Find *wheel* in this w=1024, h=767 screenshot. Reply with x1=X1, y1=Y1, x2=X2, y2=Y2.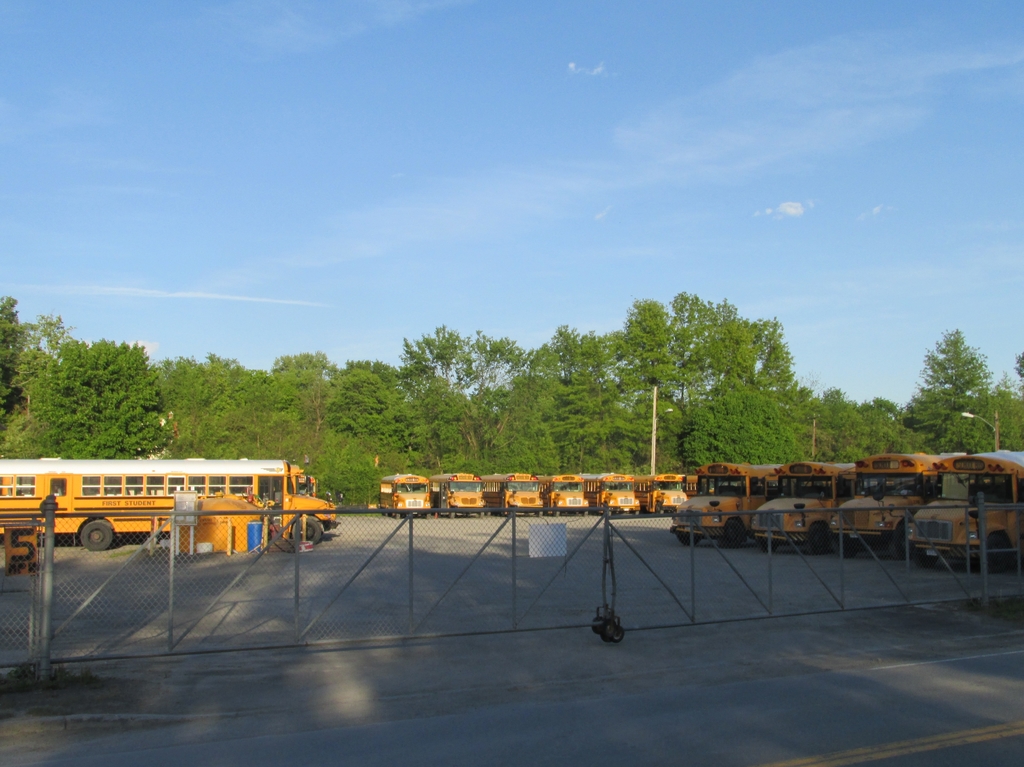
x1=721, y1=521, x2=746, y2=545.
